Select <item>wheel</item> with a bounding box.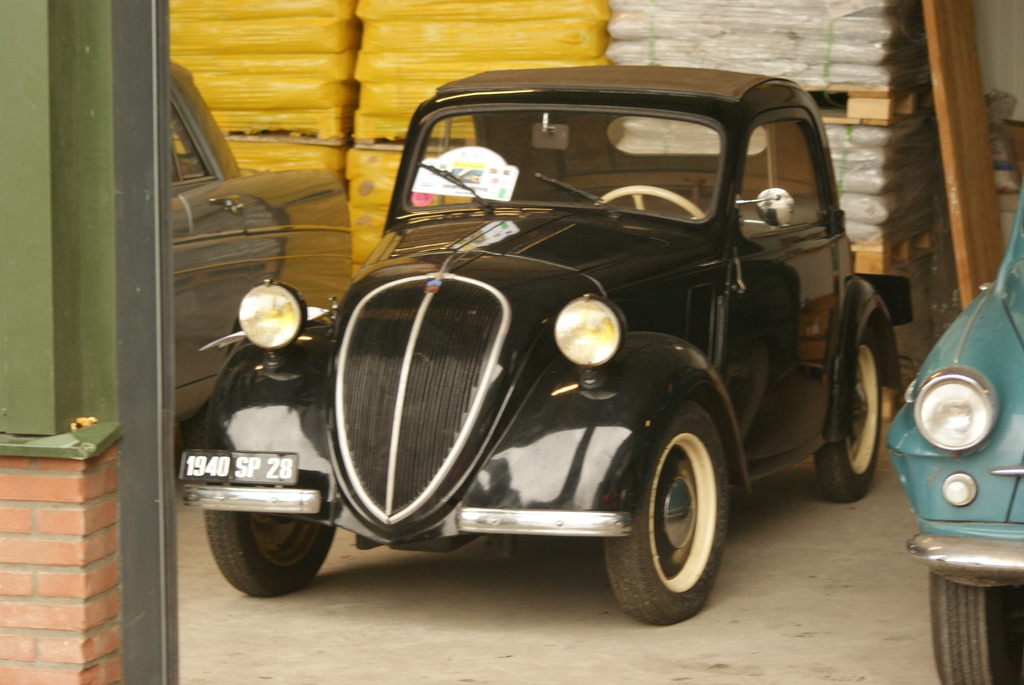
box=[591, 182, 712, 222].
